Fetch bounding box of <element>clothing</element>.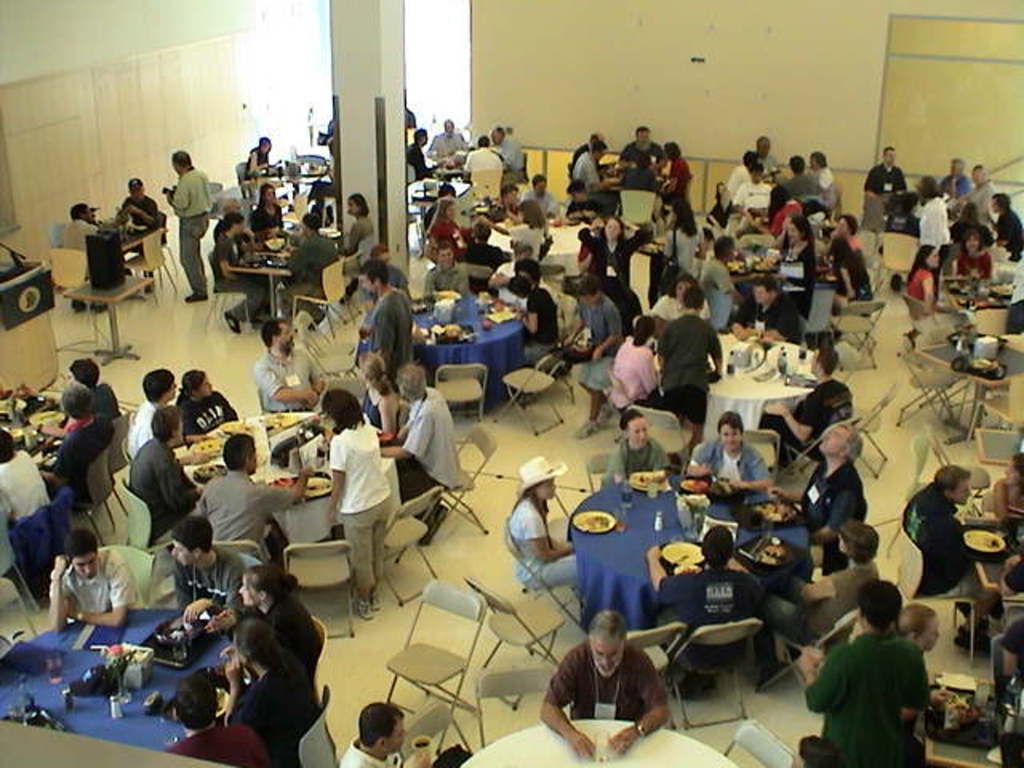
Bbox: BBox(264, 597, 318, 661).
